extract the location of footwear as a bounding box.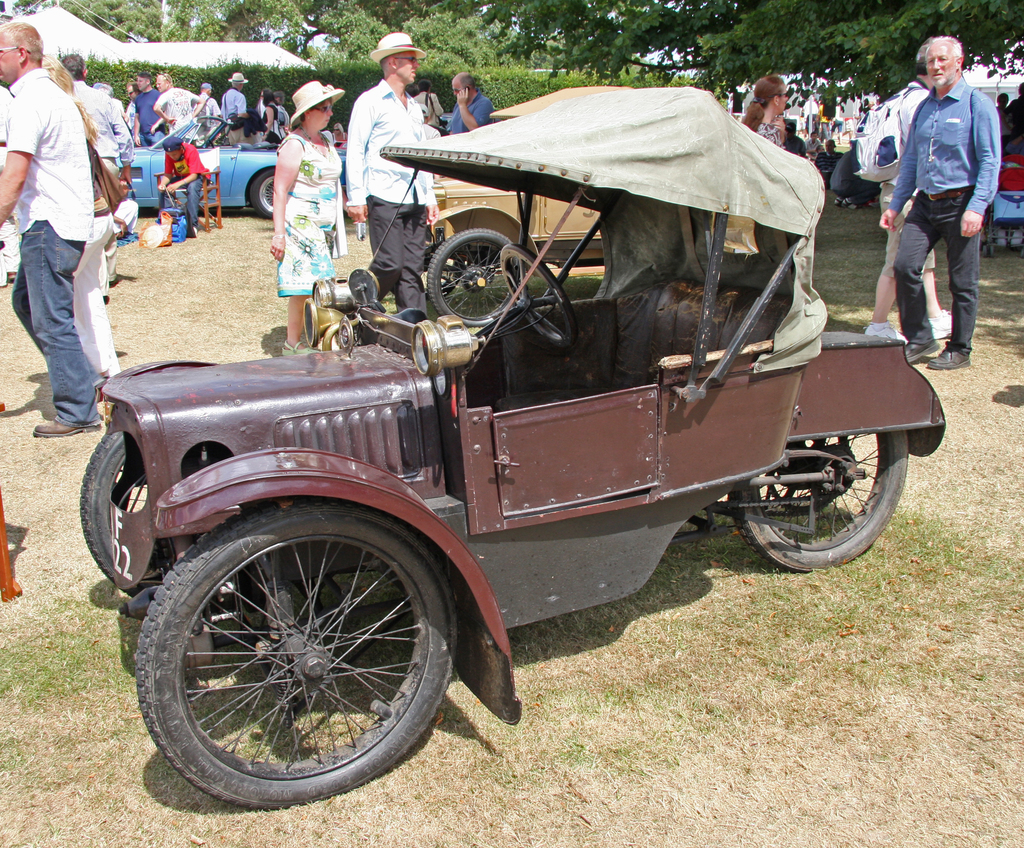
[910,329,943,364].
